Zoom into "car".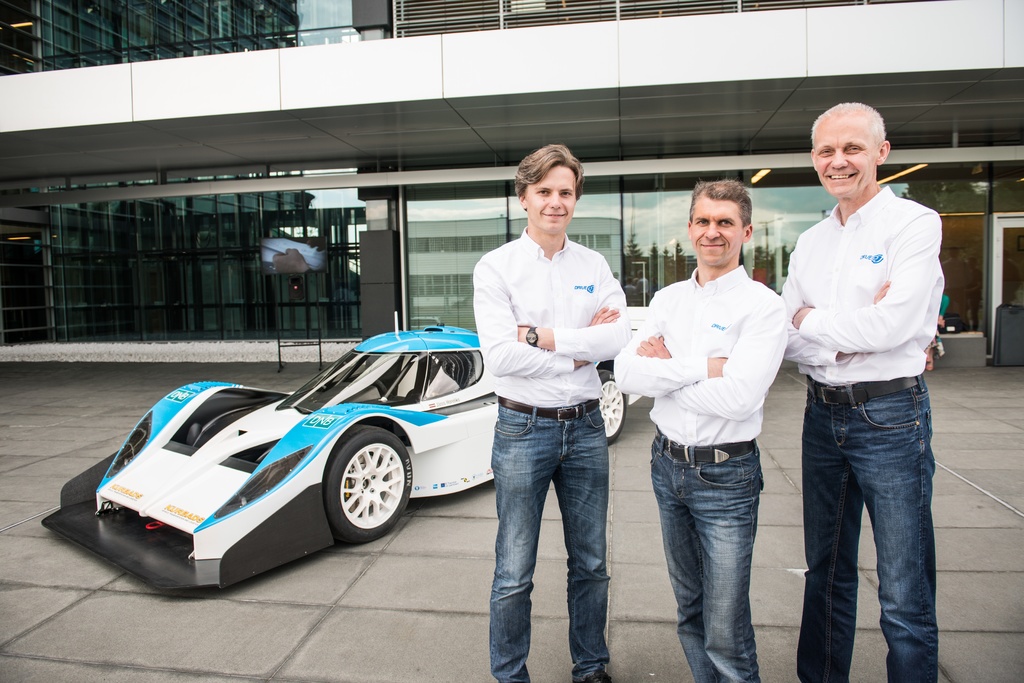
Zoom target: box=[87, 323, 488, 591].
